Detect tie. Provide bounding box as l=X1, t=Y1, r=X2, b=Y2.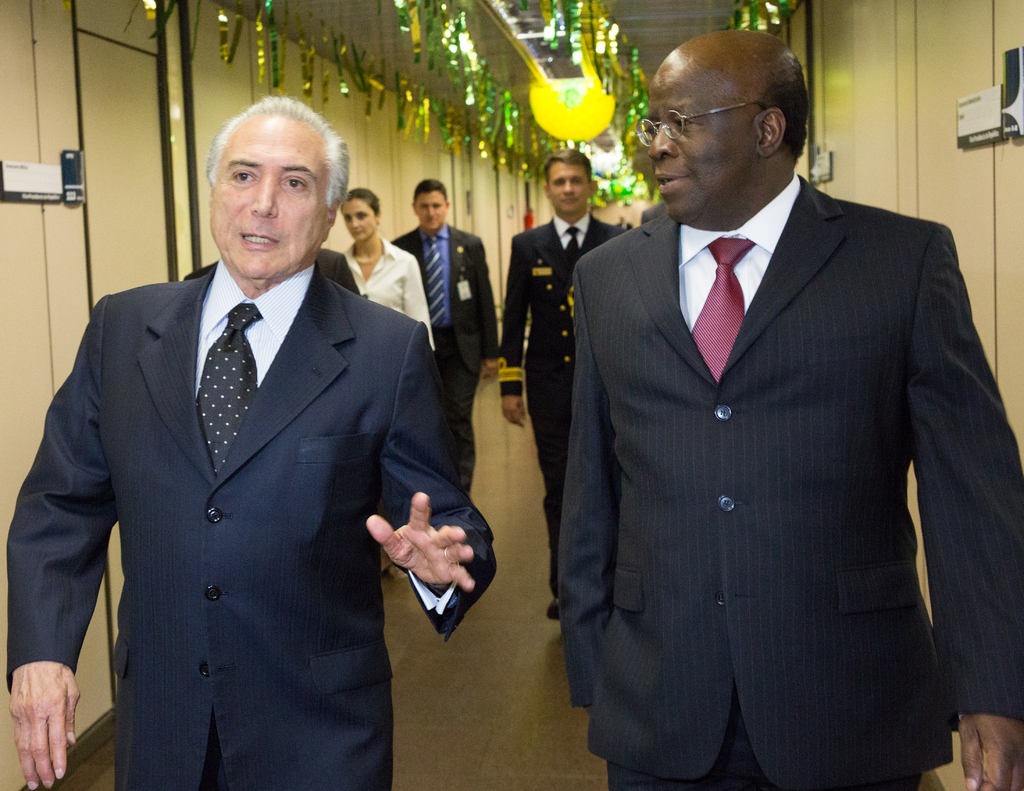
l=195, t=300, r=260, b=478.
